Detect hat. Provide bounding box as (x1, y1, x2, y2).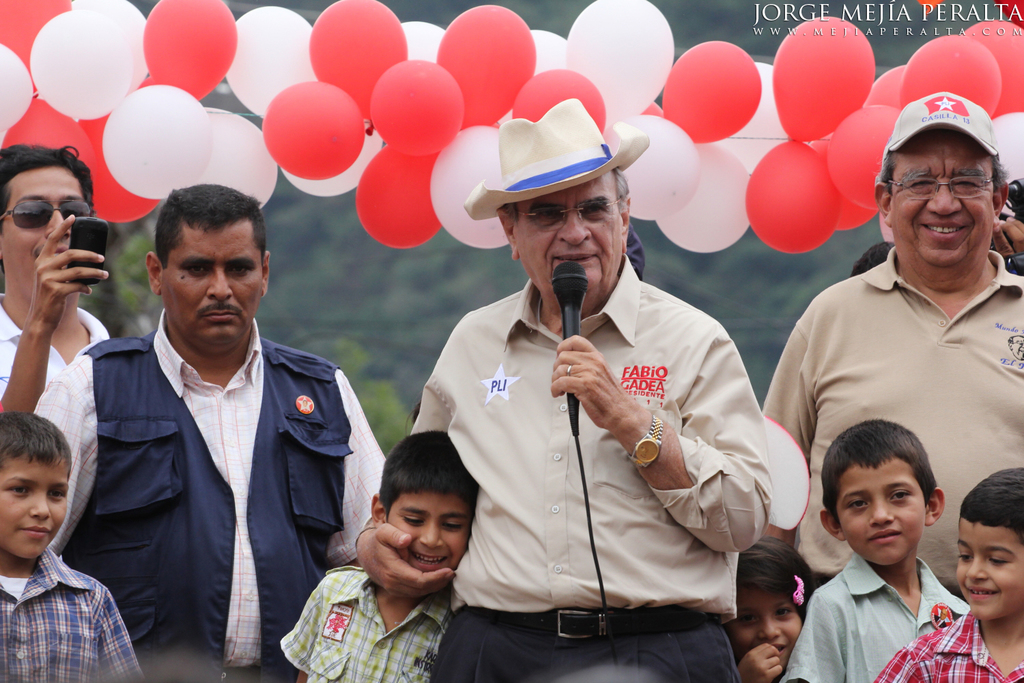
(885, 90, 995, 157).
